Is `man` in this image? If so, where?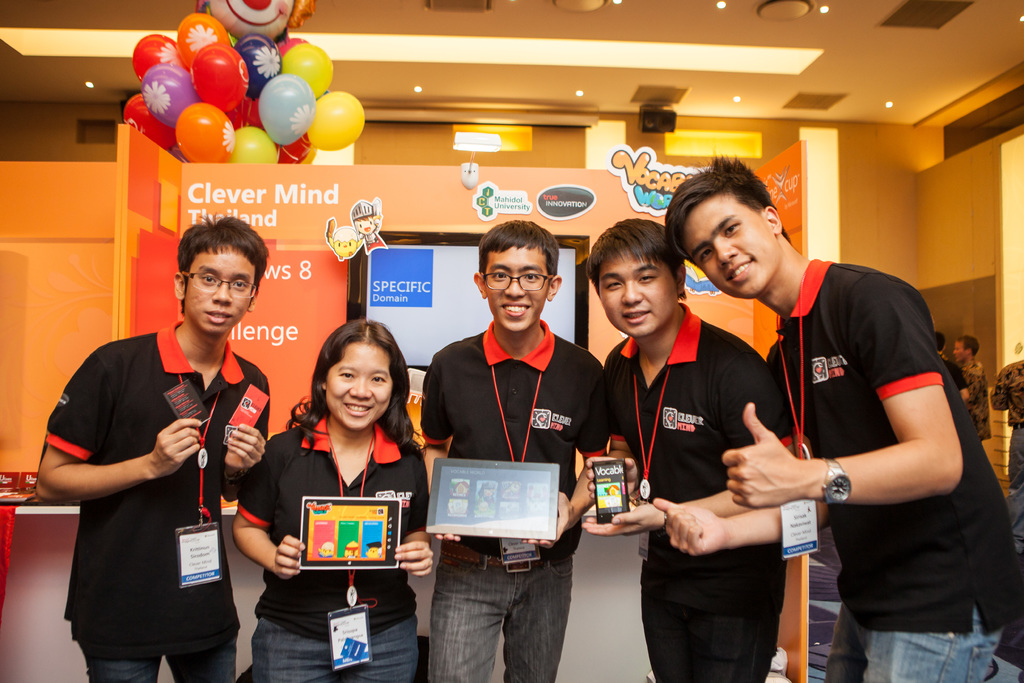
Yes, at [x1=35, y1=212, x2=273, y2=682].
